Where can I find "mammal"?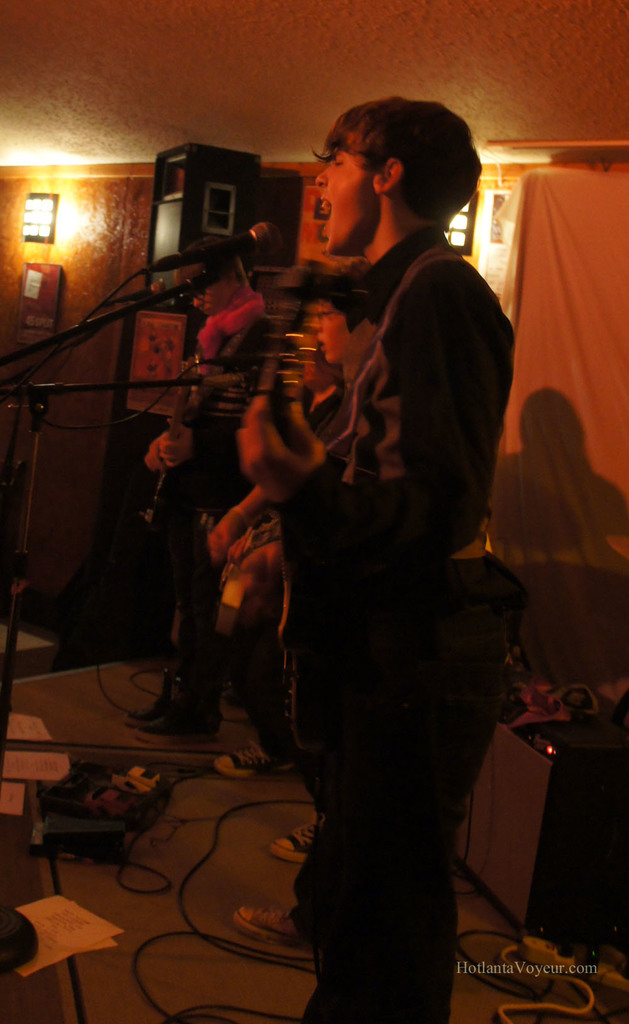
You can find it at [x1=98, y1=94, x2=564, y2=1023].
